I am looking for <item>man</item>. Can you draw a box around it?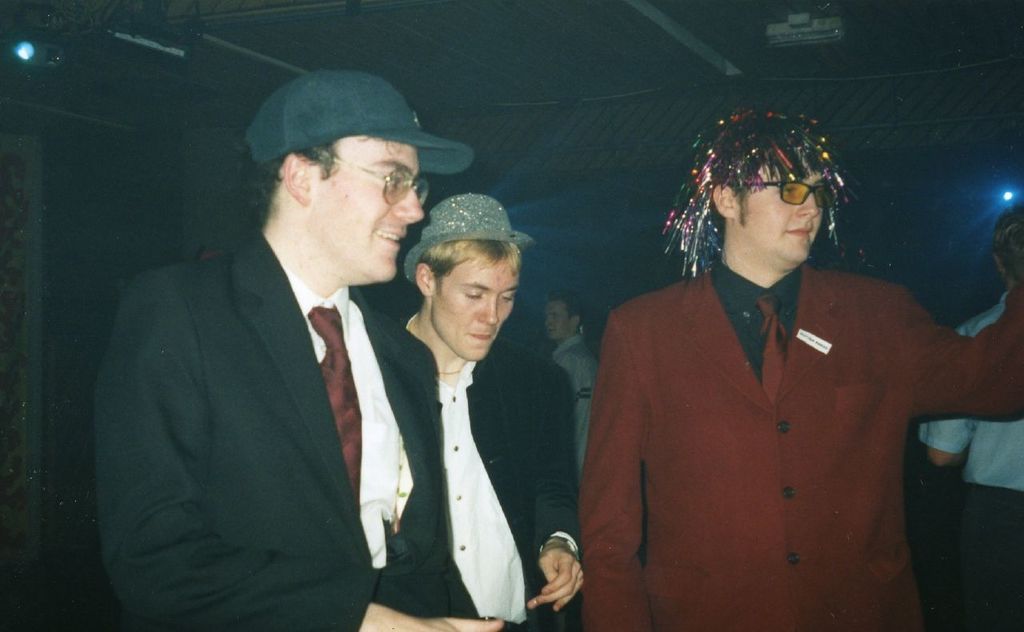
Sure, the bounding box is 380 190 589 631.
